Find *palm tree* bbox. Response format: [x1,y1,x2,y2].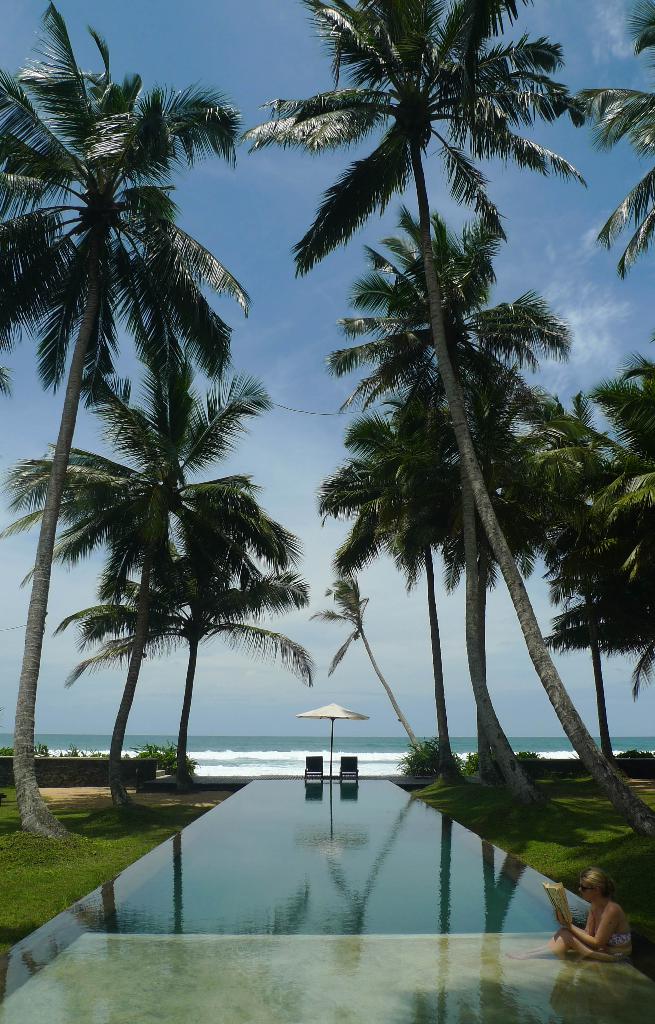
[300,206,538,808].
